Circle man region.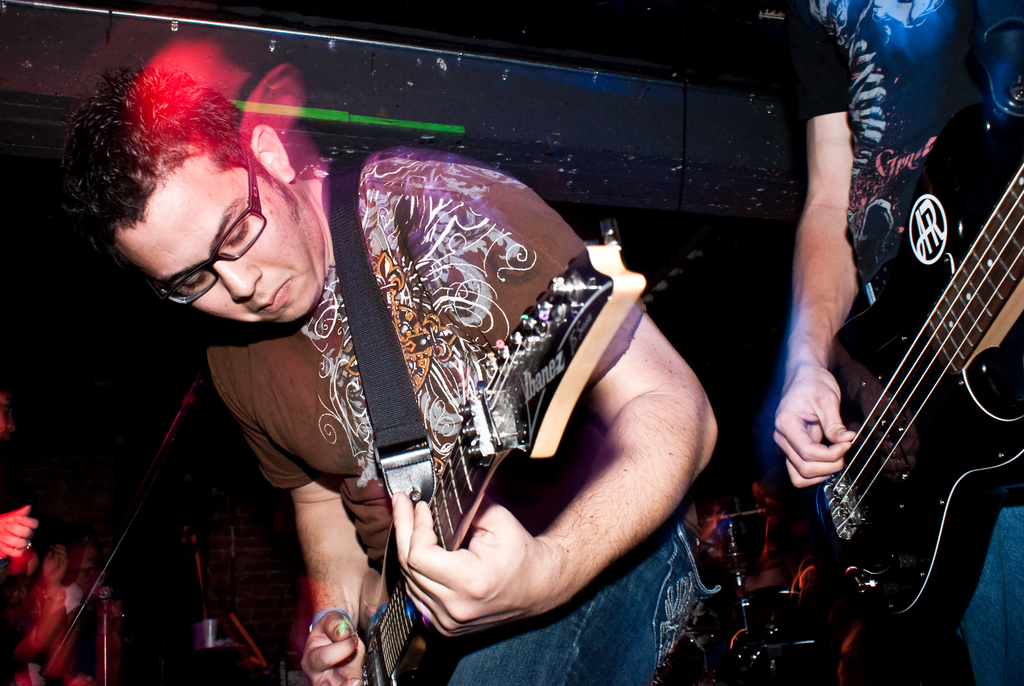
Region: 754,0,1023,685.
